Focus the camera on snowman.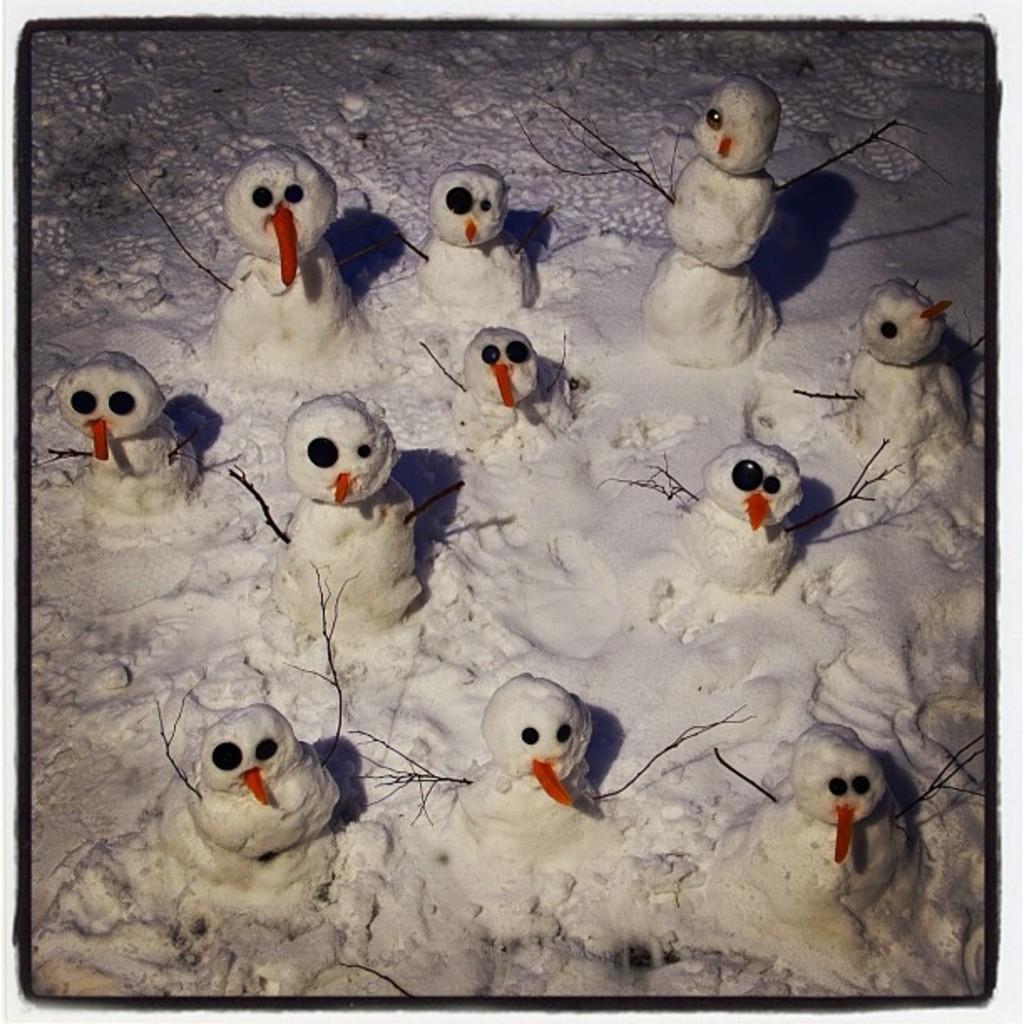
Focus region: bbox=[771, 253, 994, 452].
